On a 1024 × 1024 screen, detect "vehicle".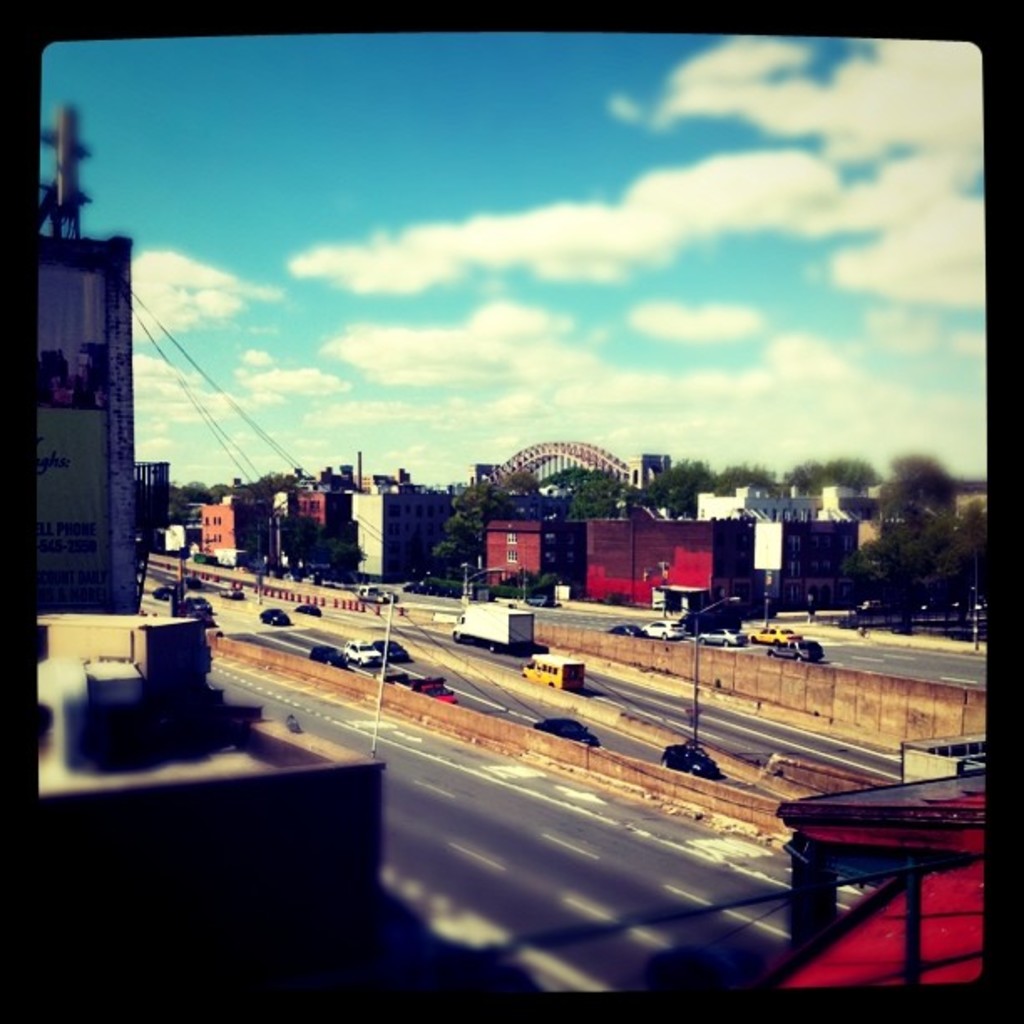
locate(437, 599, 539, 649).
